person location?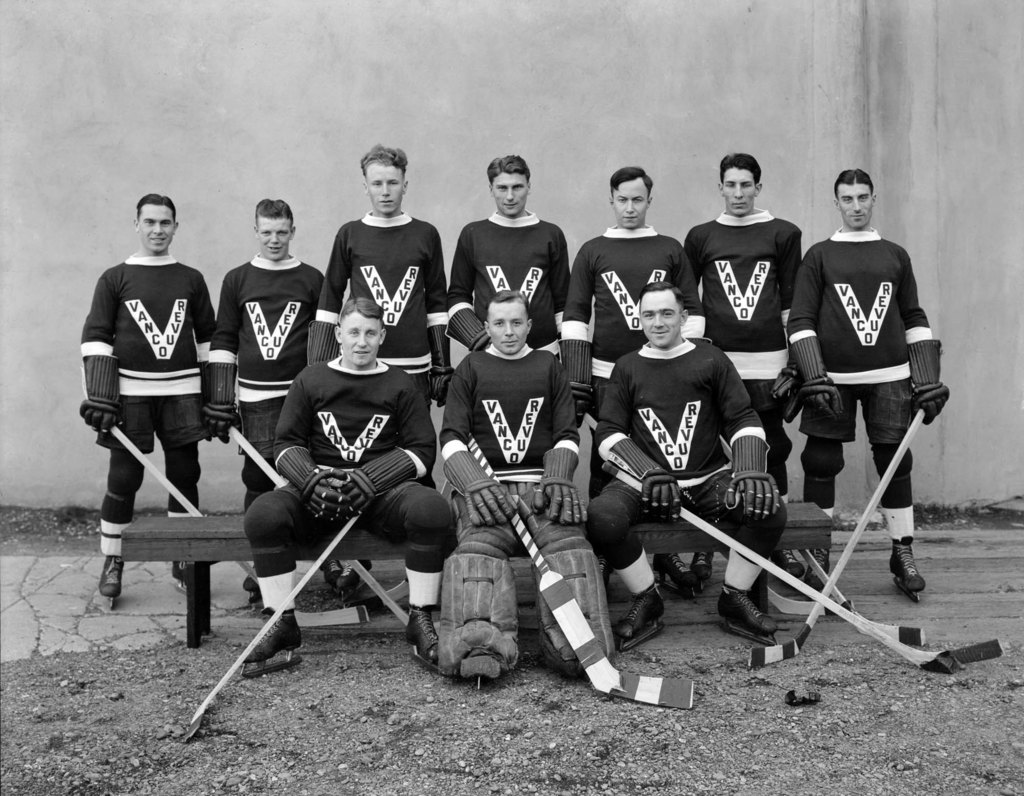
[89,184,227,611]
